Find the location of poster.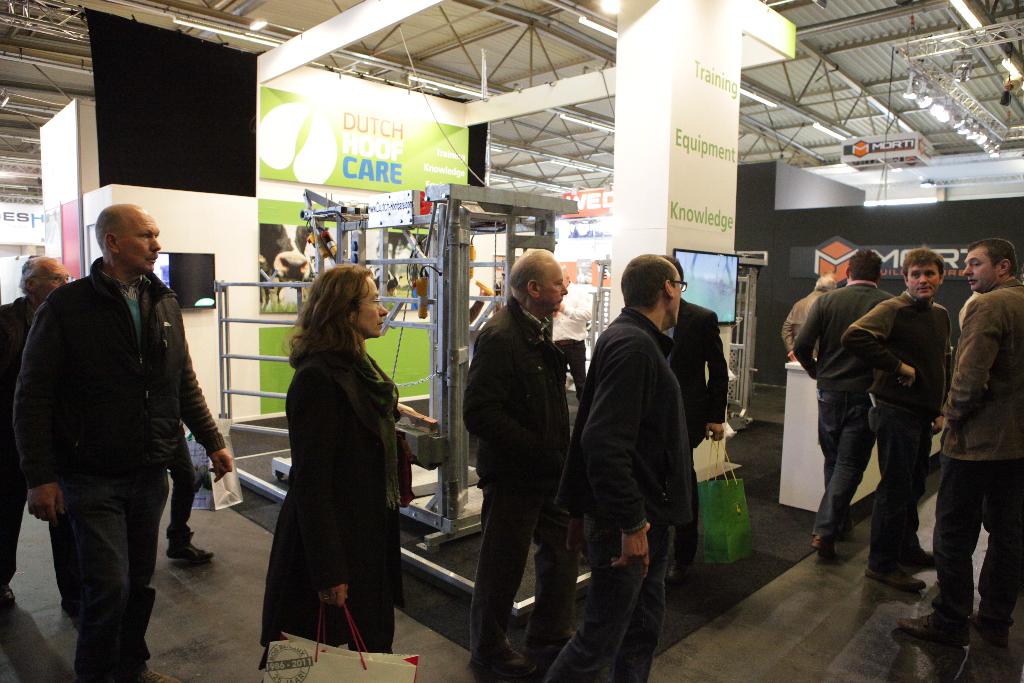
Location: [left=661, top=0, right=740, bottom=247].
